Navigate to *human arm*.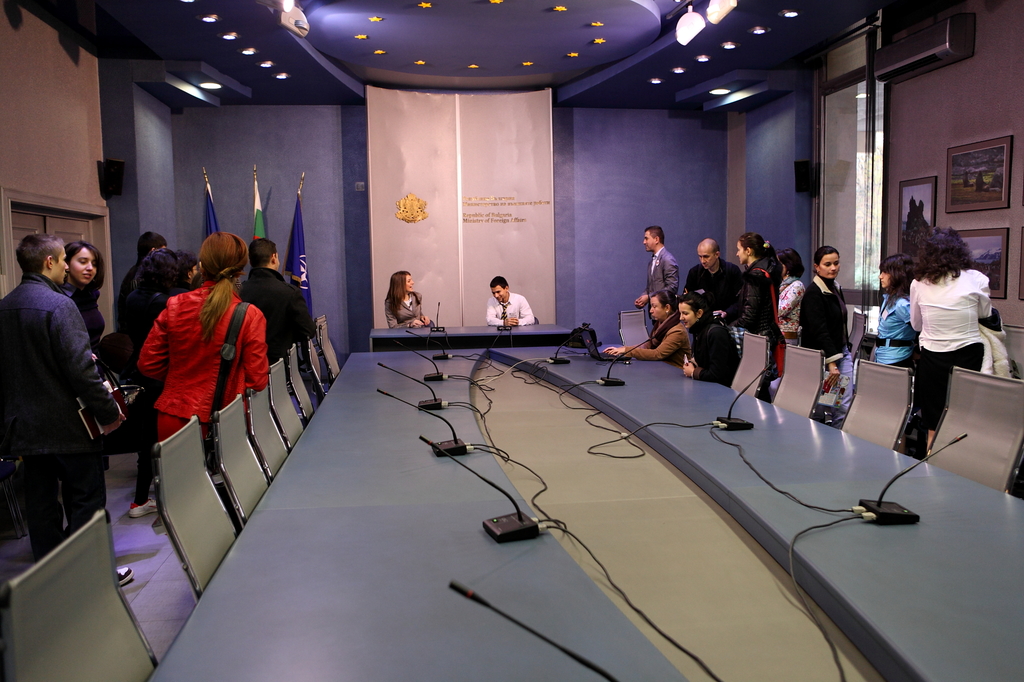
Navigation target: [left=234, top=303, right=272, bottom=395].
